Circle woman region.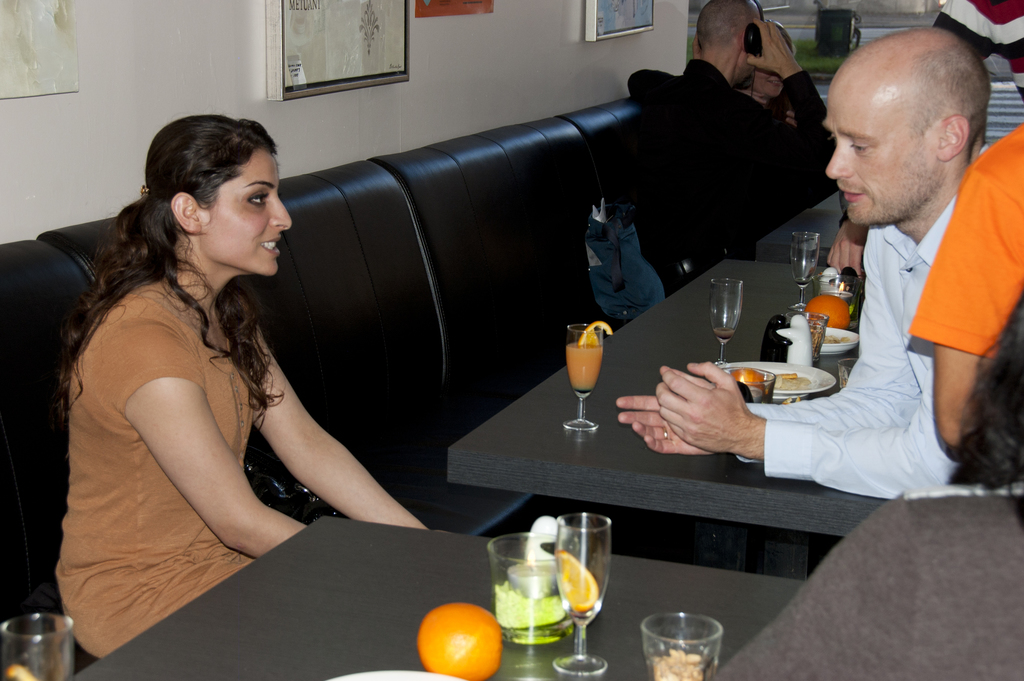
Region: crop(47, 90, 390, 656).
